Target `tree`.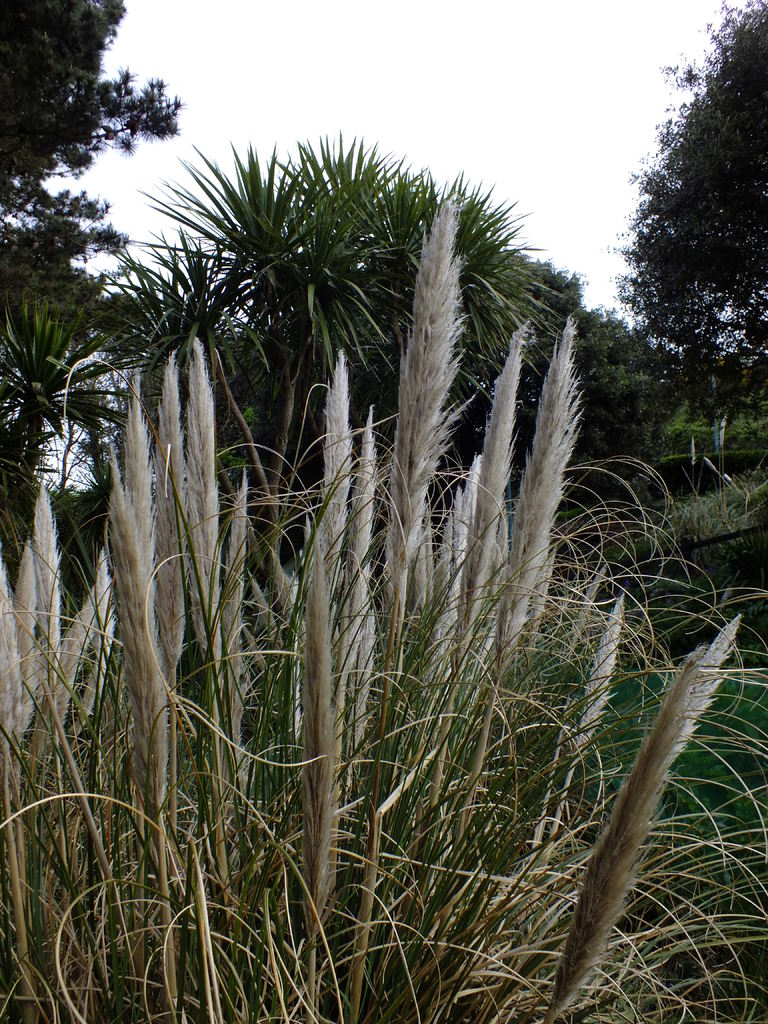
Target region: left=524, top=252, right=593, bottom=404.
